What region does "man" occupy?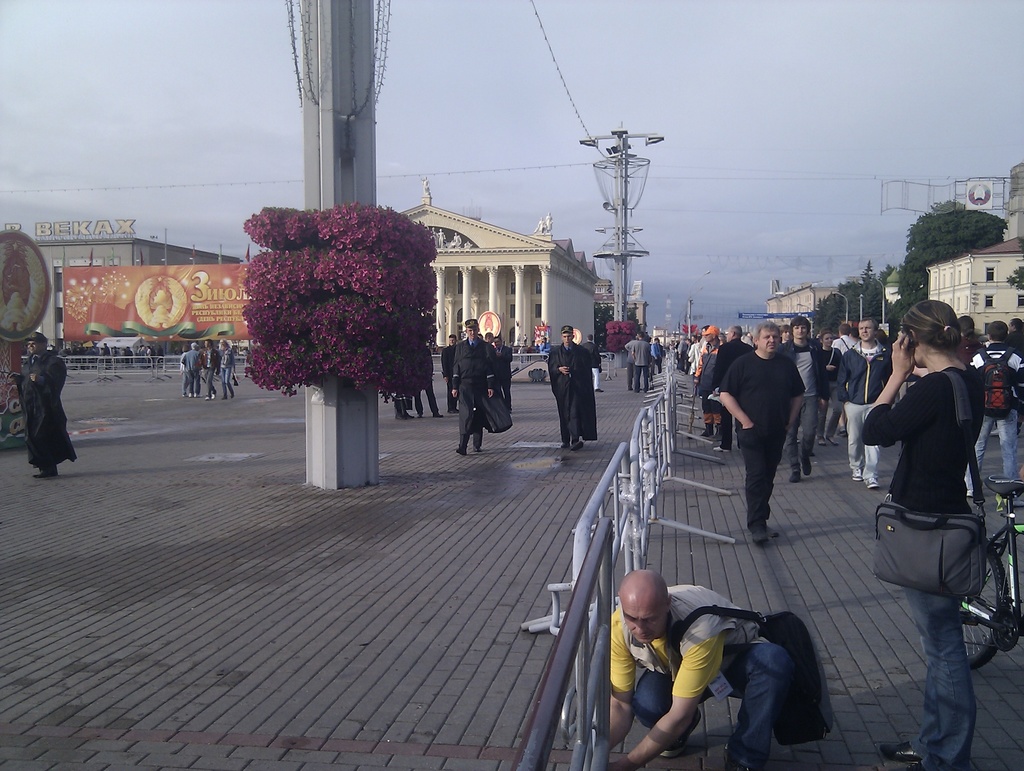
(x1=181, y1=341, x2=200, y2=400).
